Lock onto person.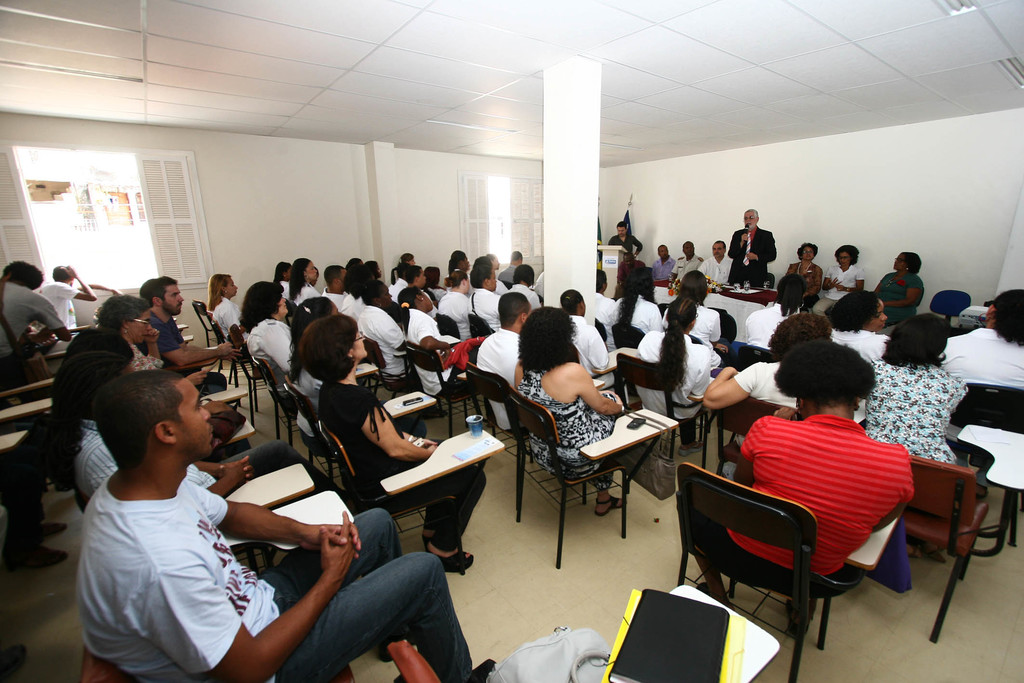
Locked: 140:277:216:368.
